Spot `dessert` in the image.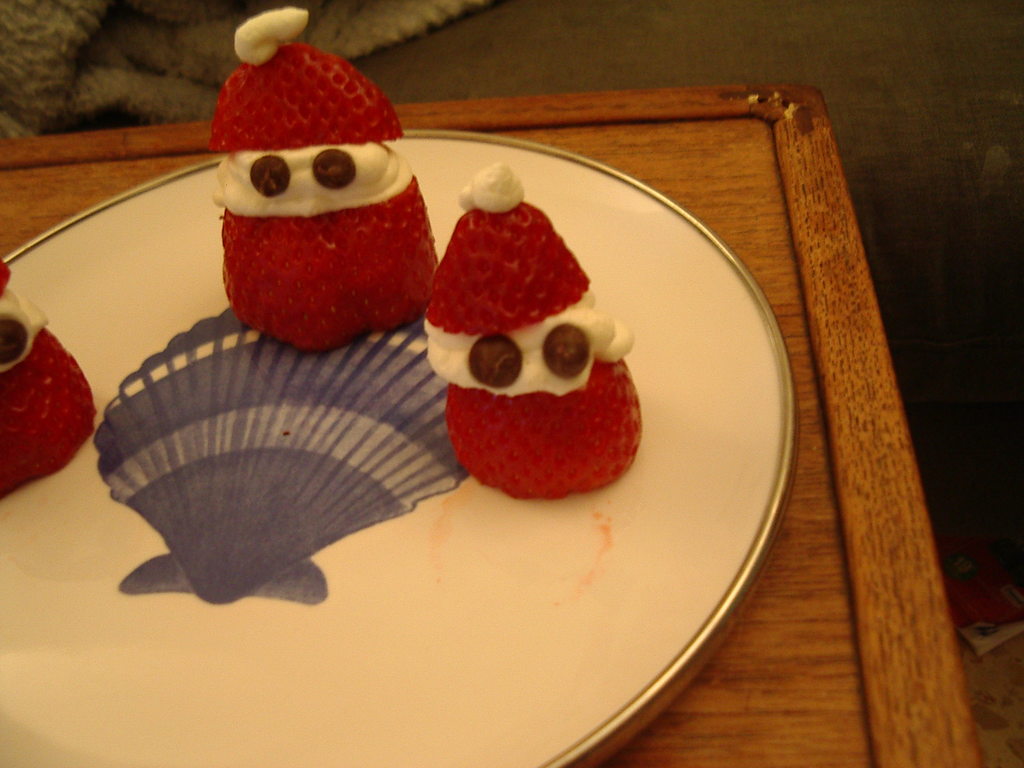
`dessert` found at pyautogui.locateOnScreen(0, 256, 102, 495).
